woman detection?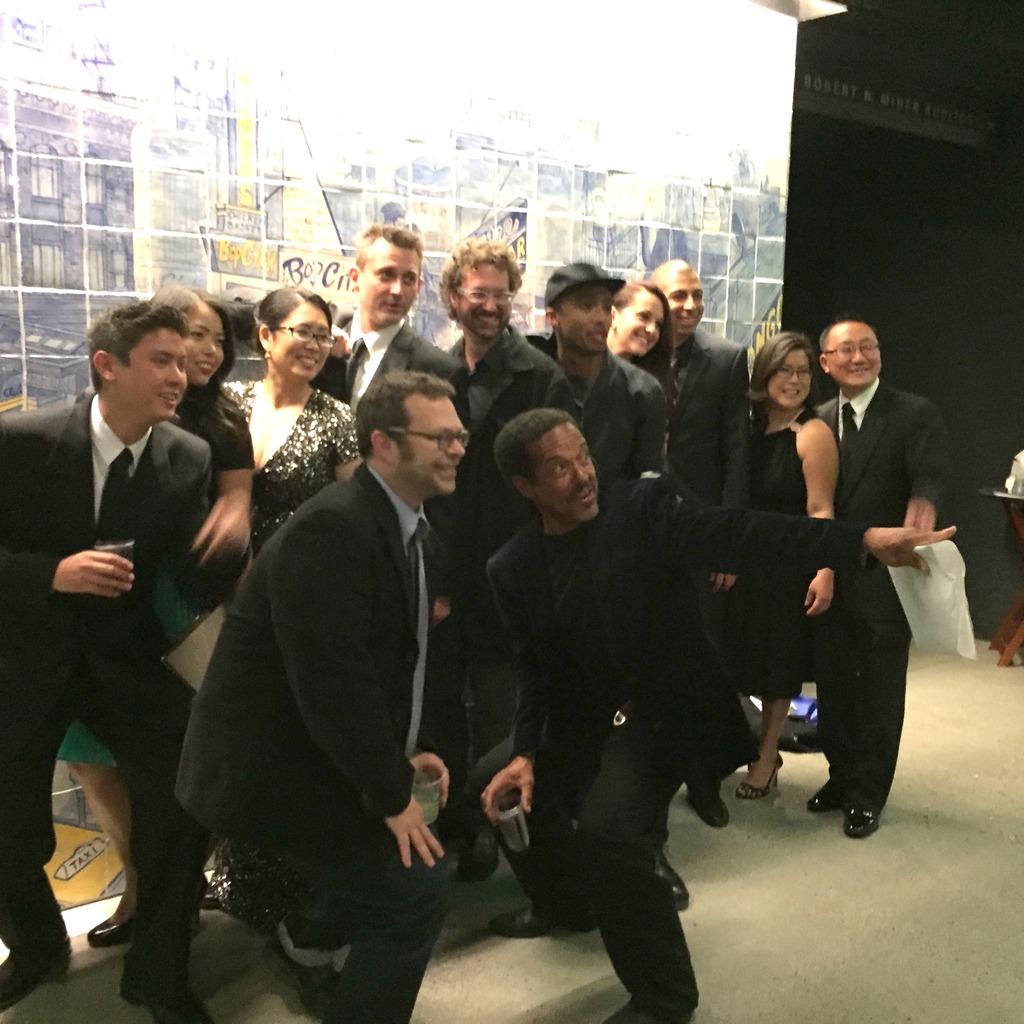
(left=708, top=325, right=838, bottom=802)
